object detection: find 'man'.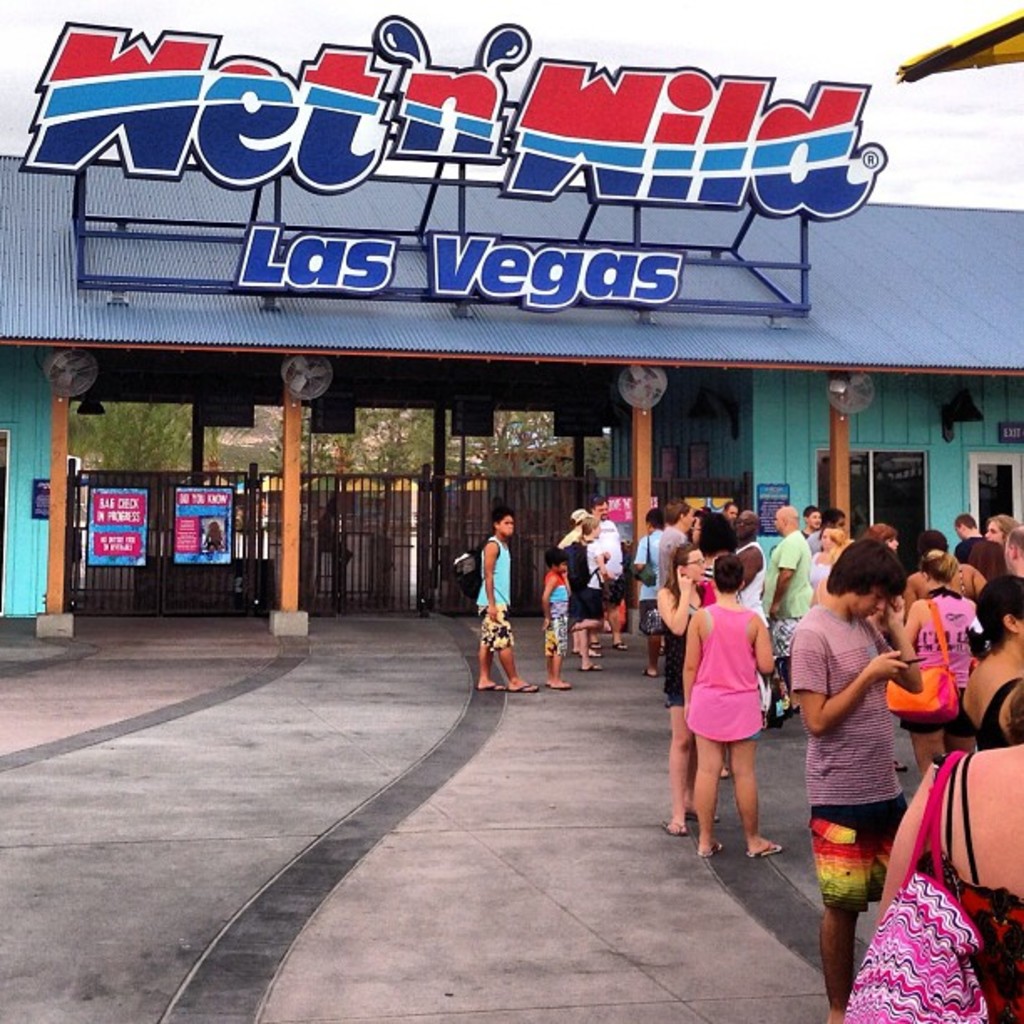
region(475, 504, 542, 689).
